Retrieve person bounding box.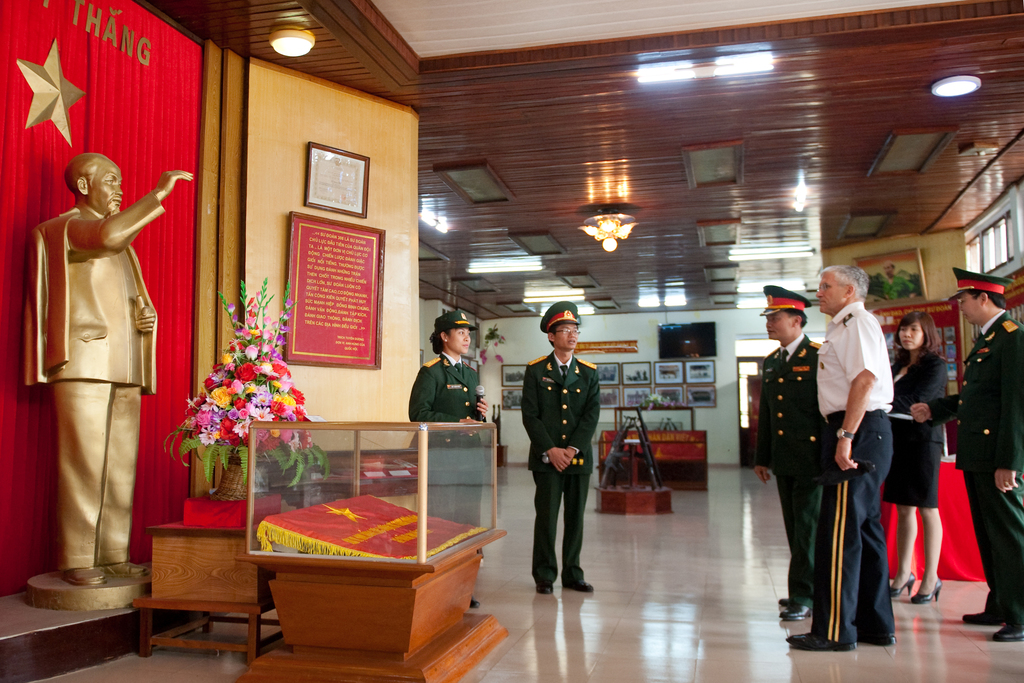
Bounding box: detection(908, 284, 1023, 642).
